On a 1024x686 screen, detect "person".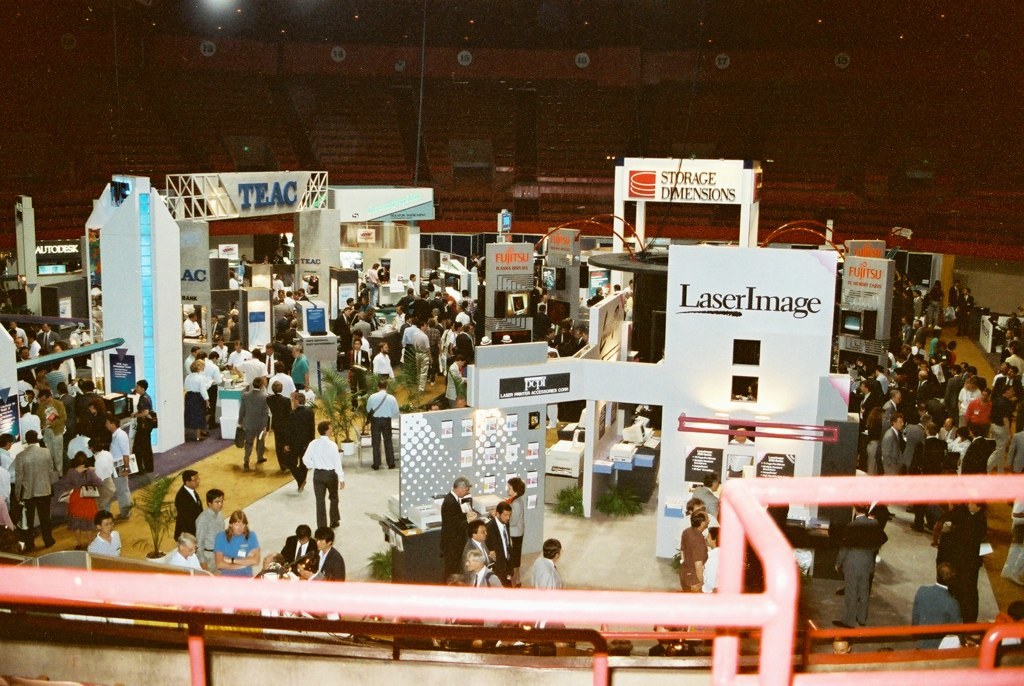
<box>441,475,473,583</box>.
